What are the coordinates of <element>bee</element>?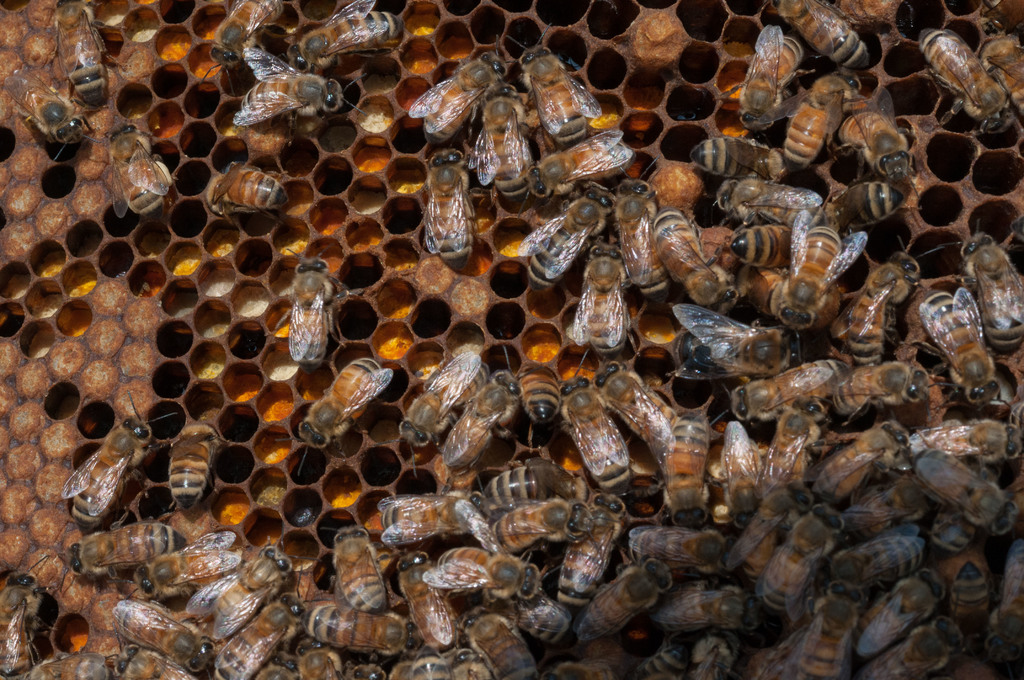
x1=732, y1=481, x2=822, y2=585.
